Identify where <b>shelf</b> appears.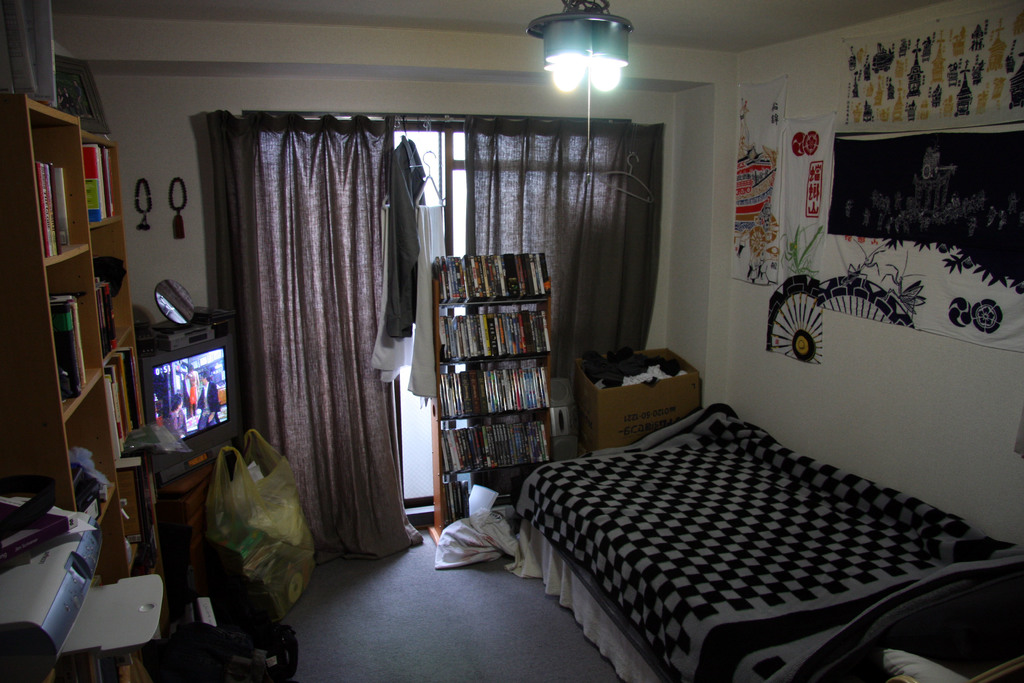
Appears at (left=442, top=411, right=551, bottom=478).
